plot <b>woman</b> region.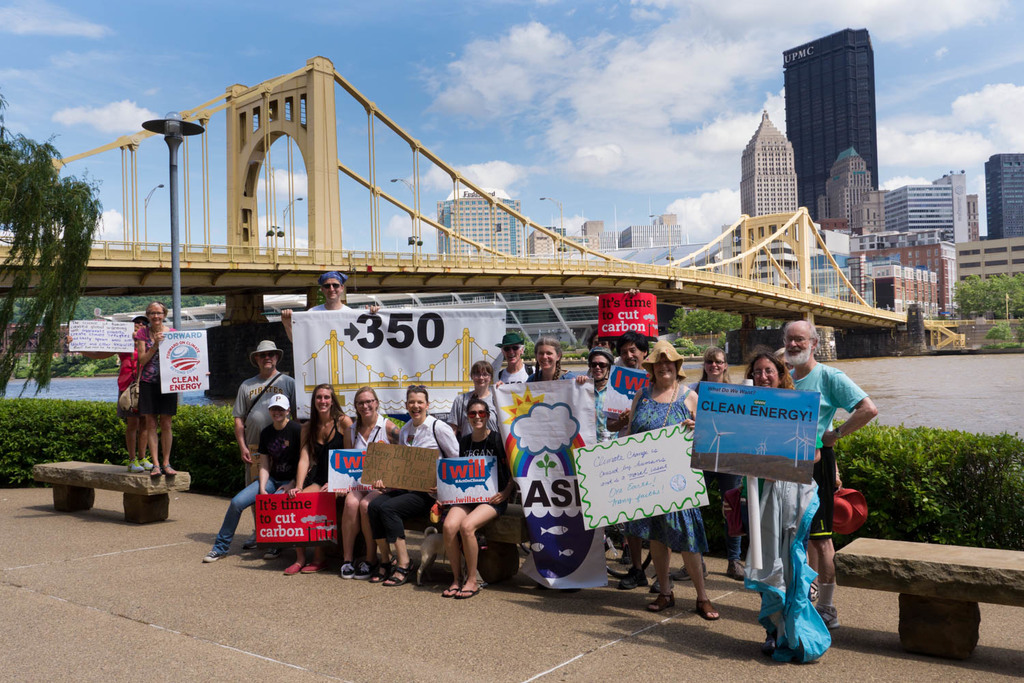
Plotted at 575:346:634:591.
